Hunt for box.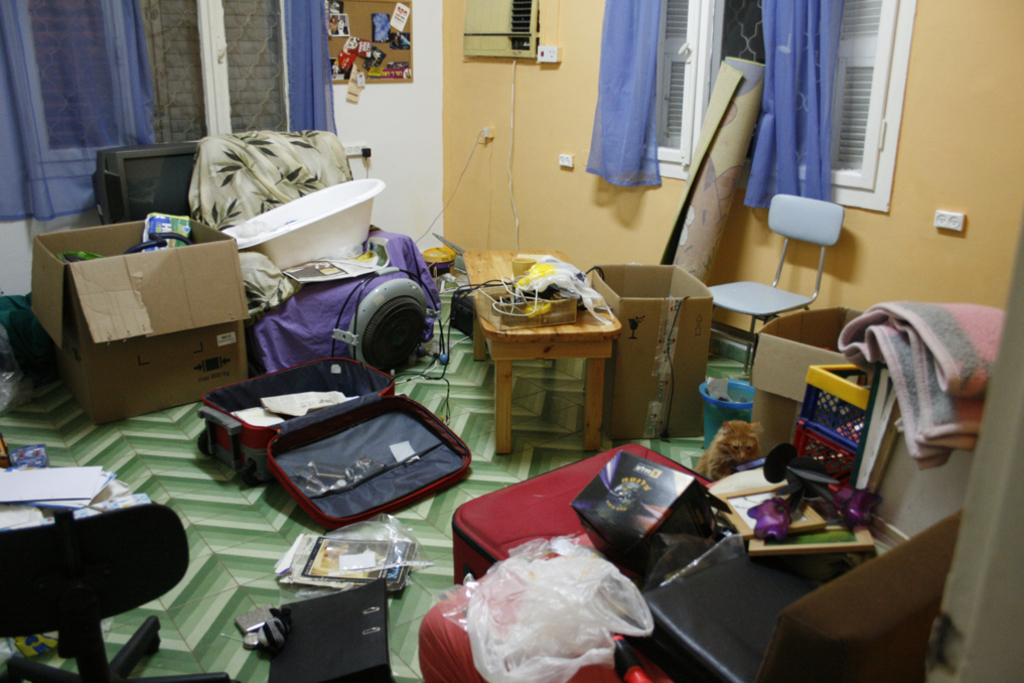
Hunted down at [left=587, top=261, right=716, bottom=438].
